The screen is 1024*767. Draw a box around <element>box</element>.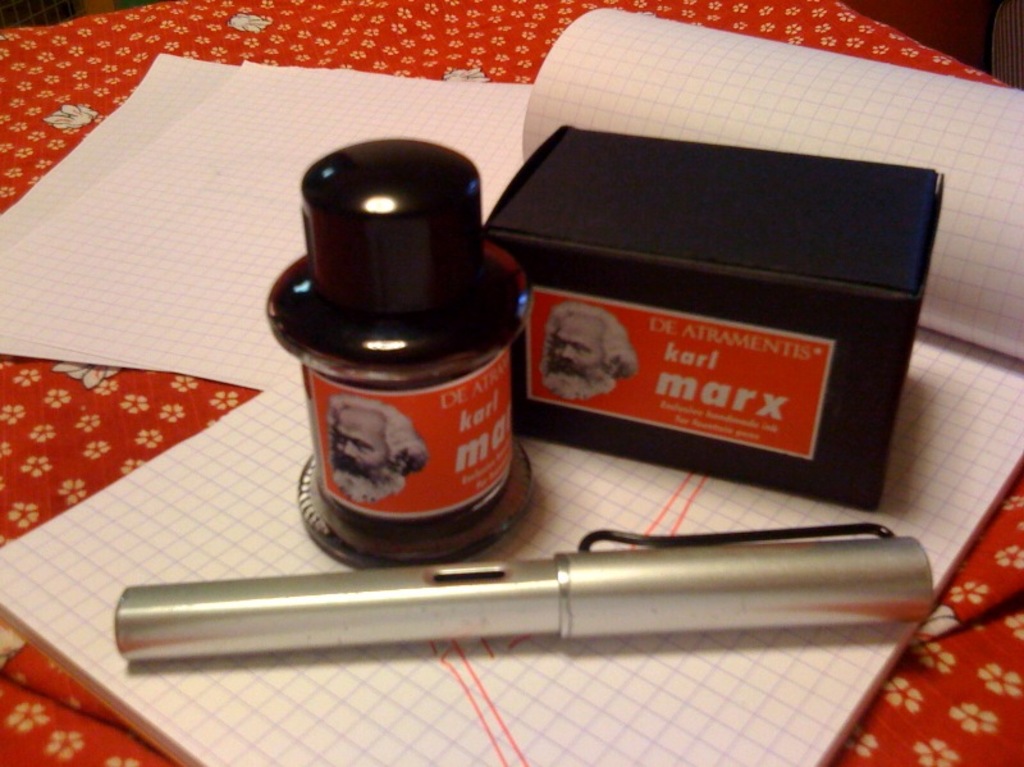
box=[493, 106, 957, 515].
